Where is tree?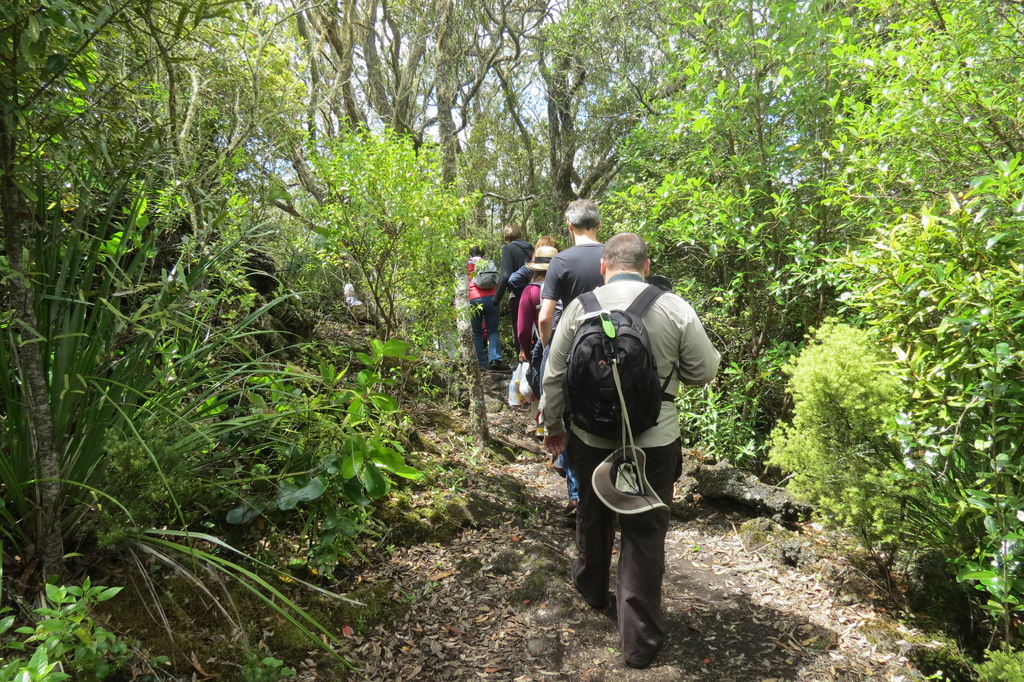
BBox(31, 615, 360, 681).
